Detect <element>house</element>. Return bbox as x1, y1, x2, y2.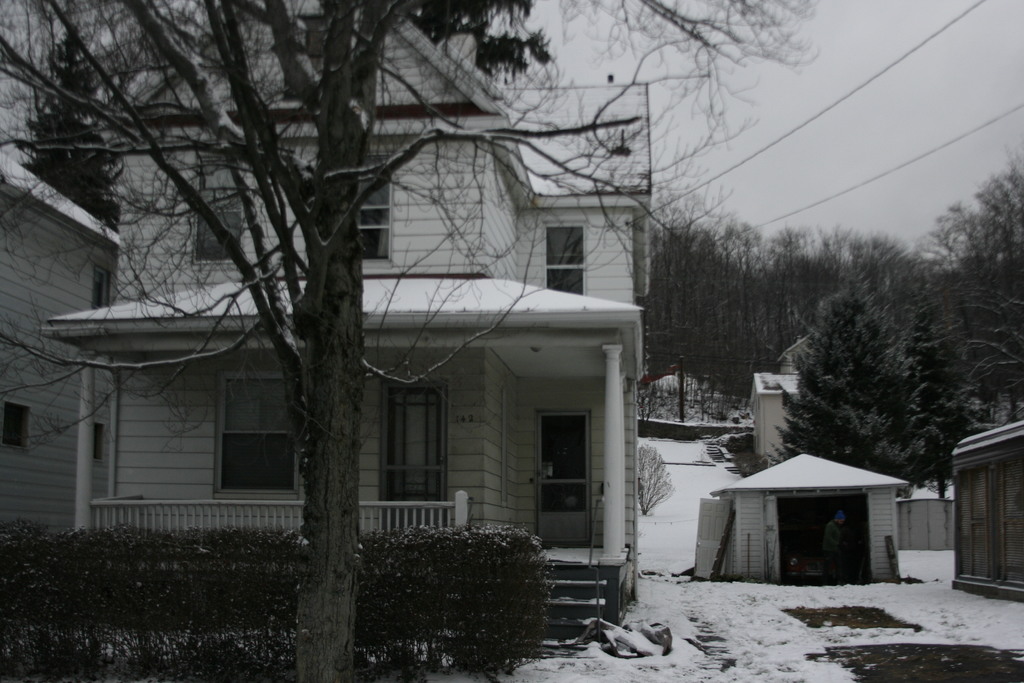
749, 355, 790, 441.
